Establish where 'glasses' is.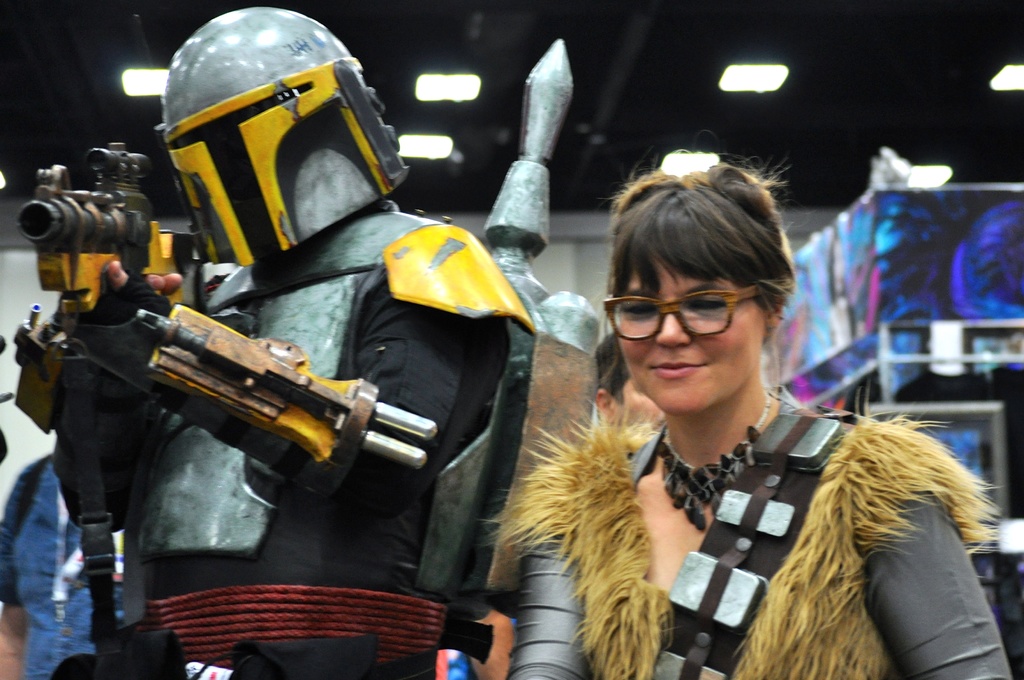
Established at detection(617, 296, 769, 348).
